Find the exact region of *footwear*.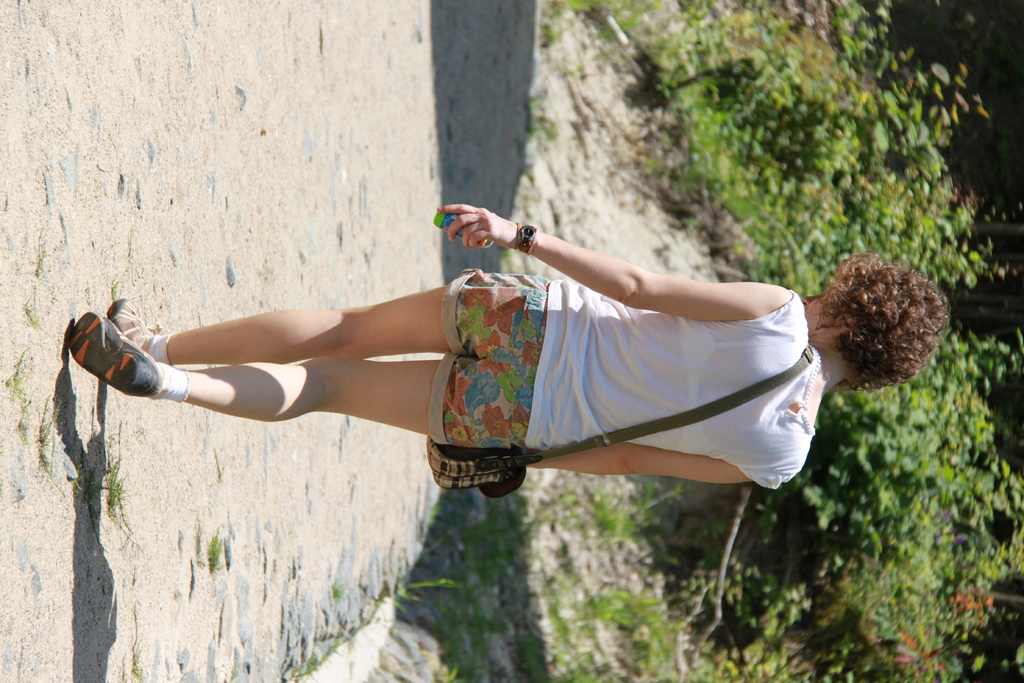
Exact region: locate(107, 302, 149, 352).
